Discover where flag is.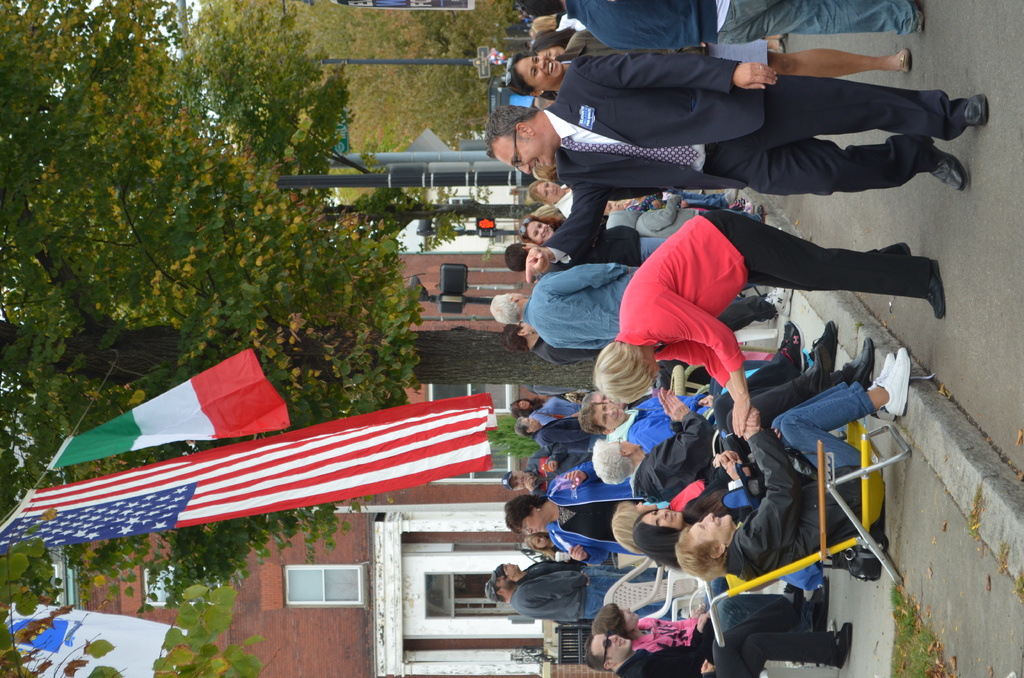
Discovered at locate(54, 344, 286, 473).
